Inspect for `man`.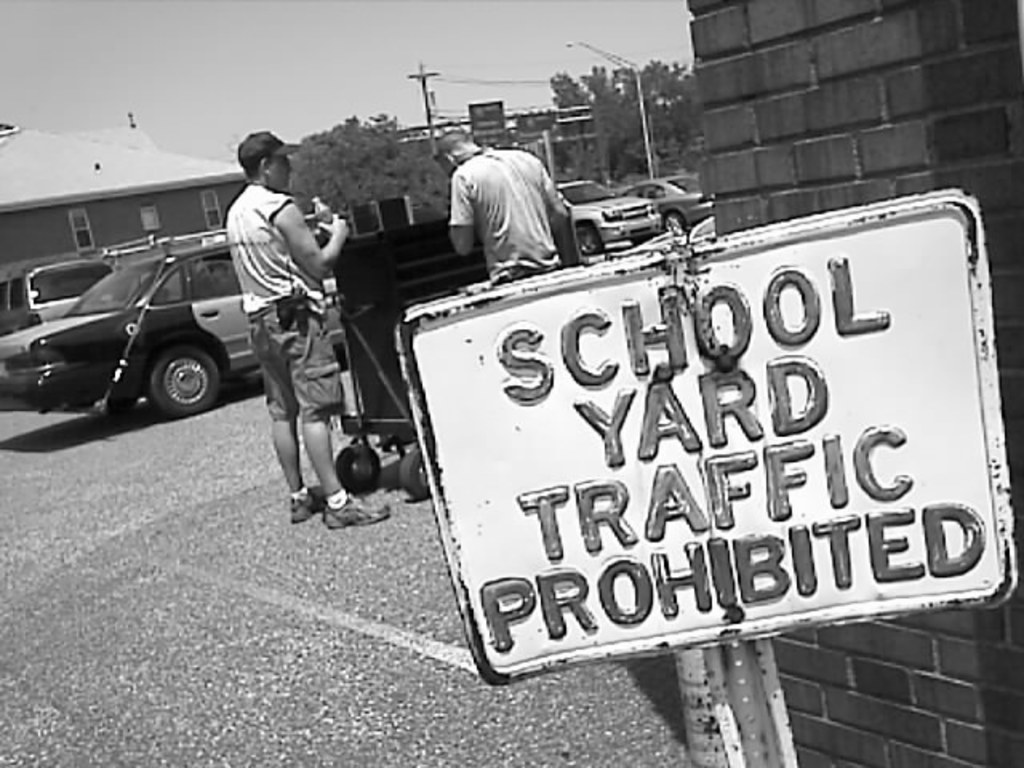
Inspection: bbox(427, 128, 570, 285).
